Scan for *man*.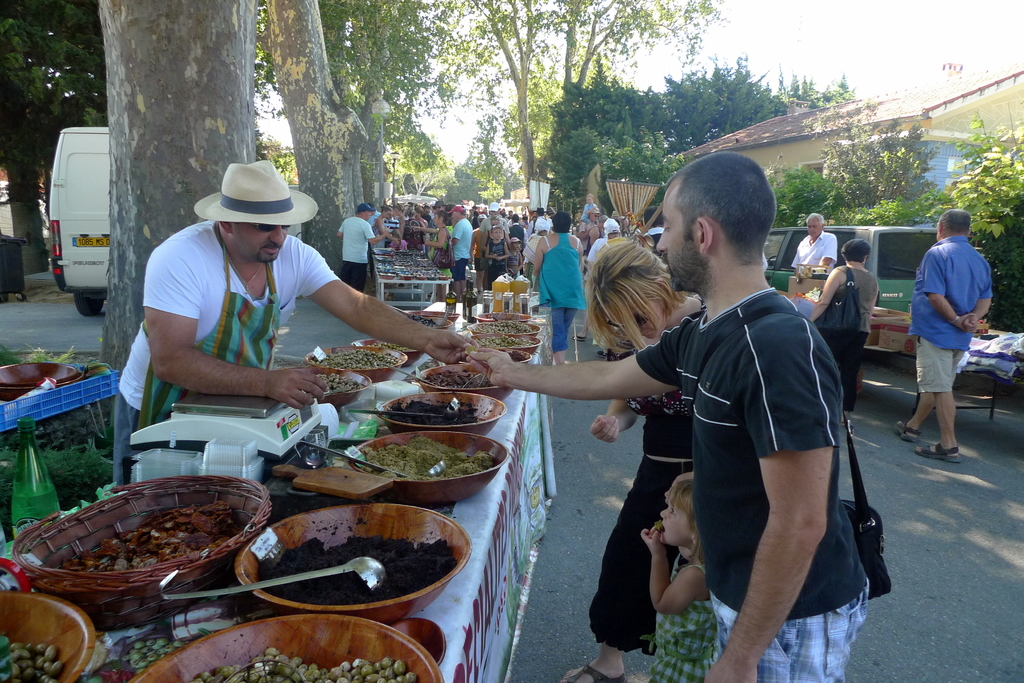
Scan result: x1=447 y1=202 x2=473 y2=282.
